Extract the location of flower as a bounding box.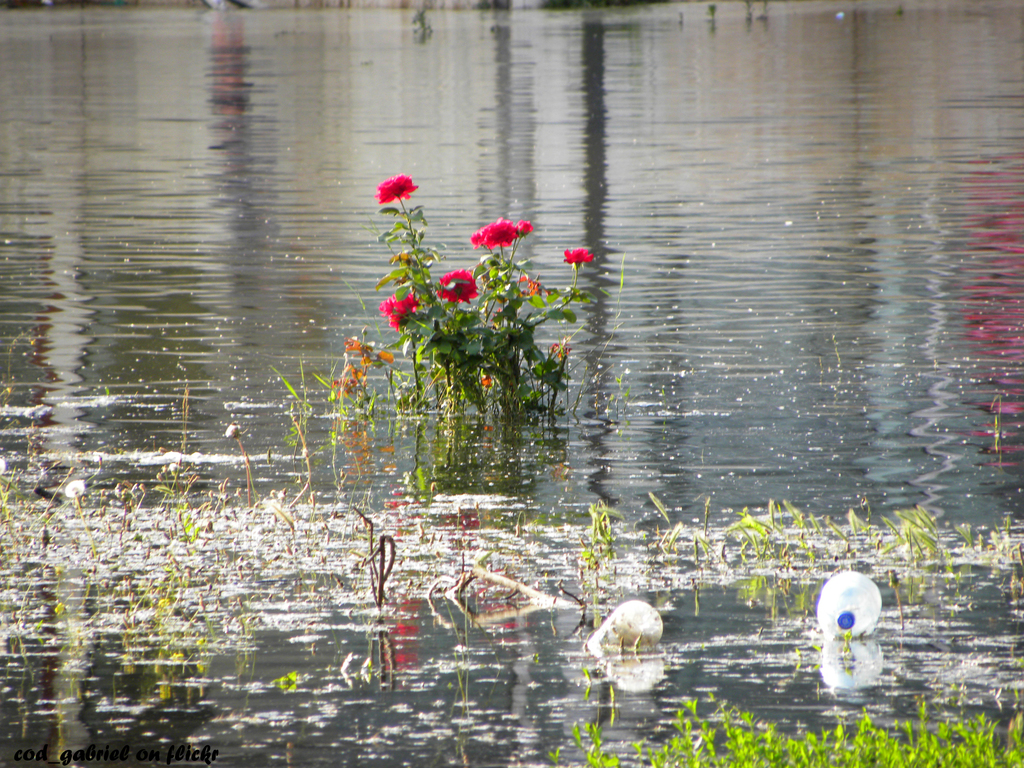
378, 291, 420, 335.
